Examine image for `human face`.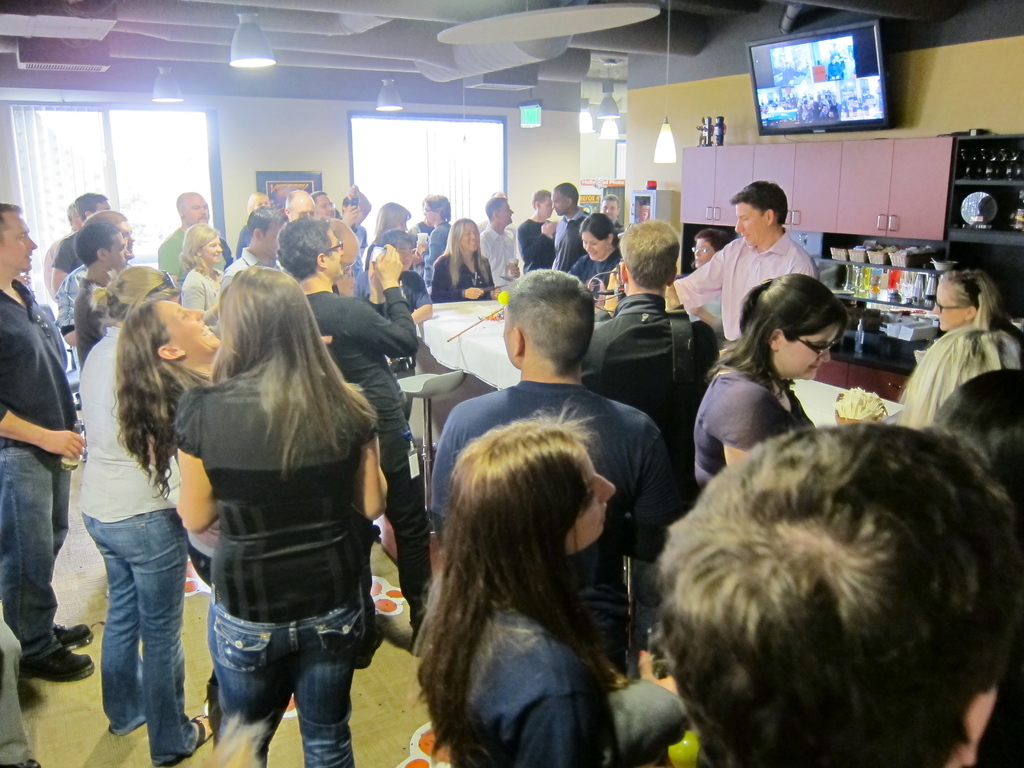
Examination result: crop(252, 195, 271, 207).
